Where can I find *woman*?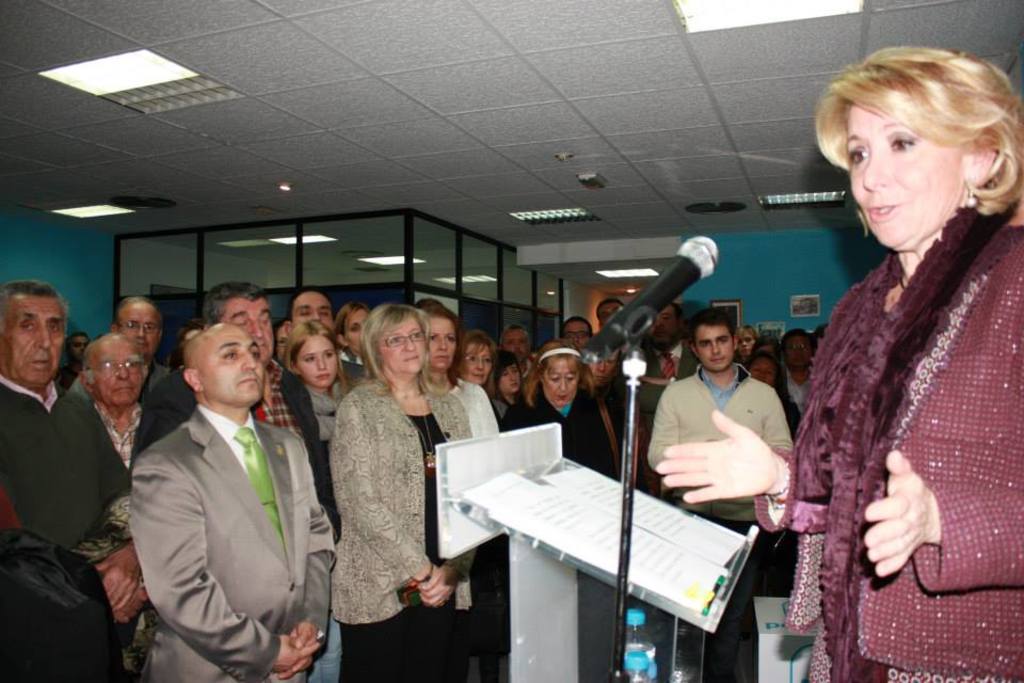
You can find it at (331, 307, 475, 682).
